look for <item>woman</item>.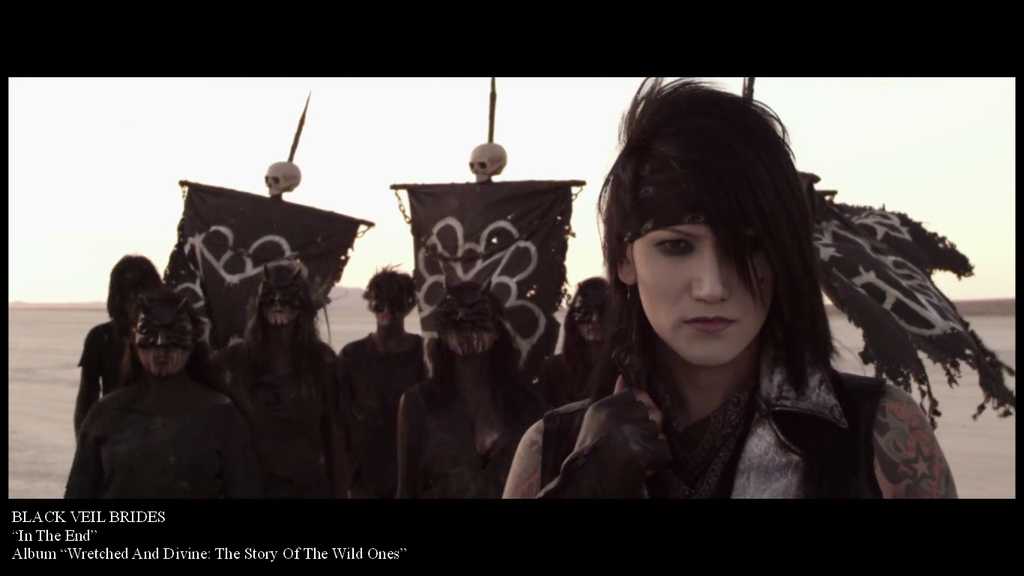
Found: {"left": 530, "top": 271, "right": 617, "bottom": 428}.
